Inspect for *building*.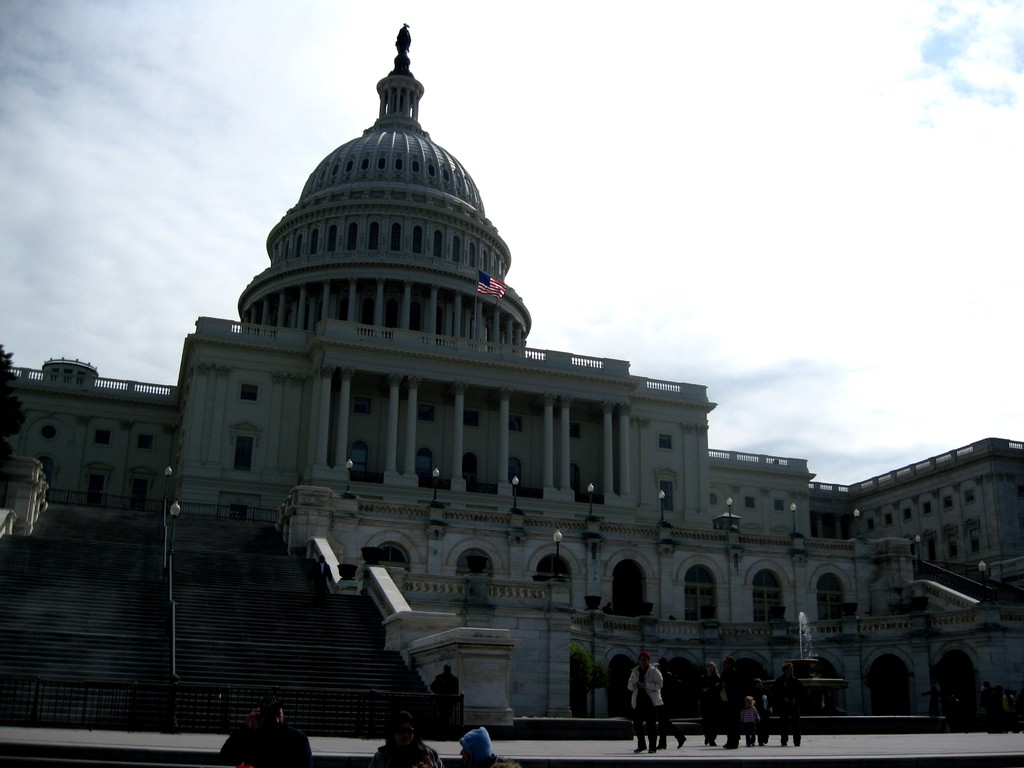
Inspection: [0,19,1023,730].
